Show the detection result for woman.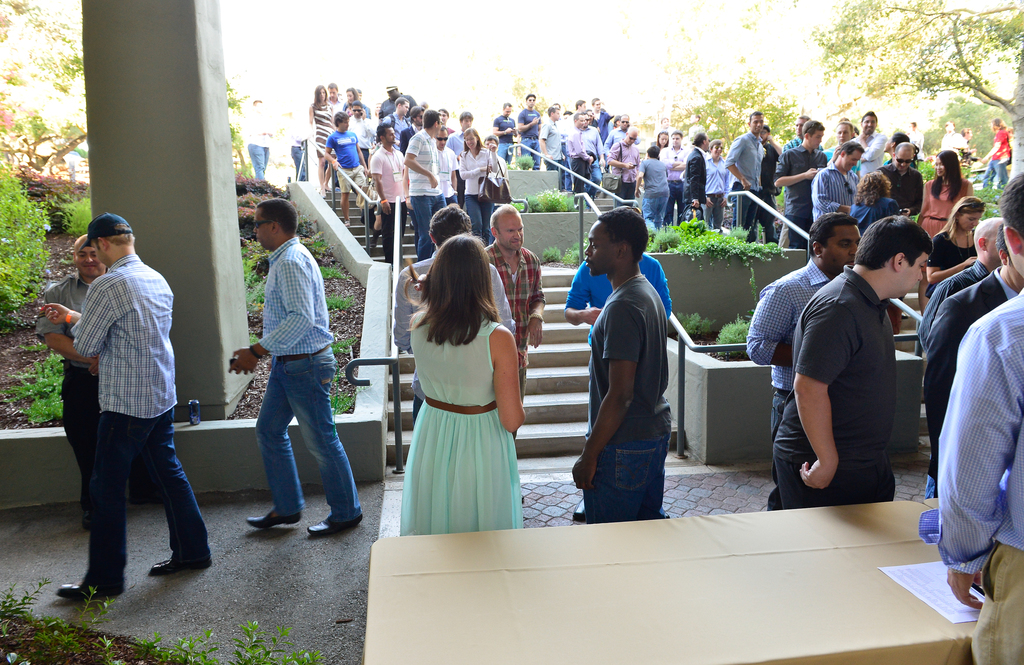
left=854, top=170, right=906, bottom=227.
